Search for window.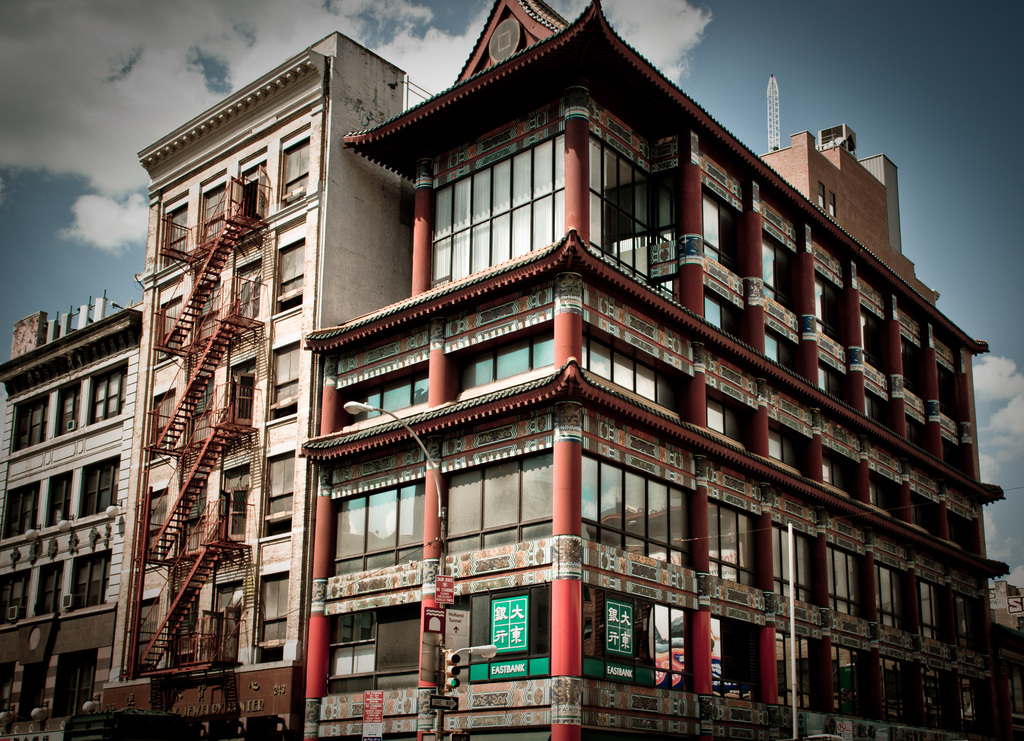
Found at select_region(913, 580, 943, 640).
